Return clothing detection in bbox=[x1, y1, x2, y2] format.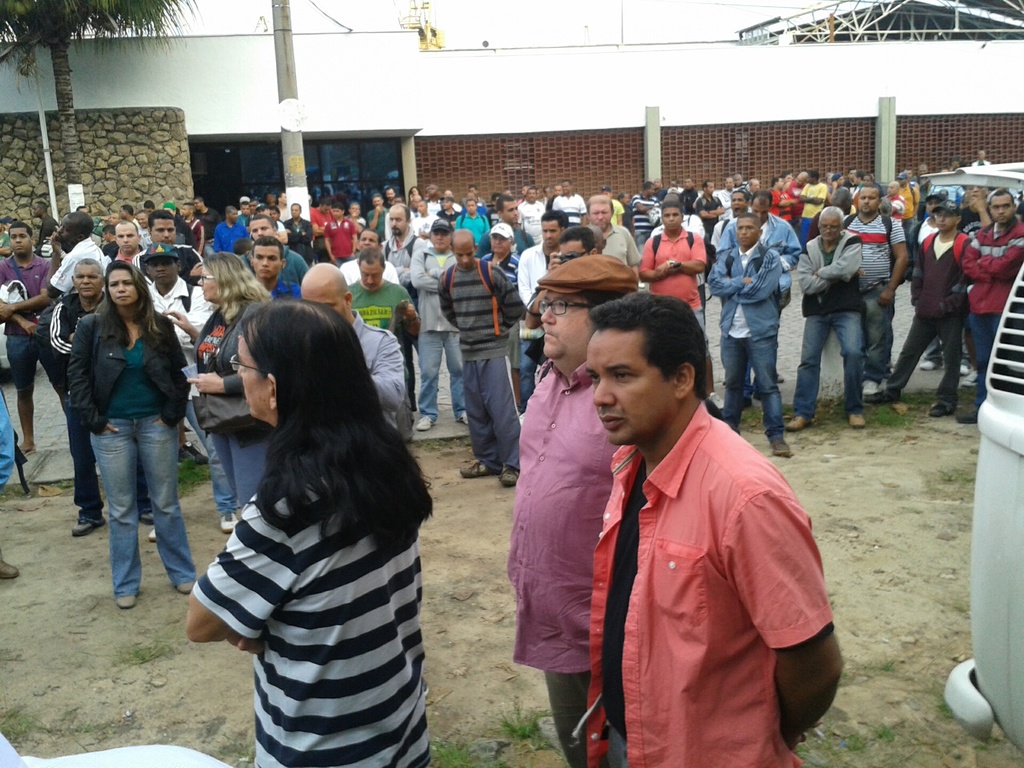
bbox=[211, 218, 252, 257].
